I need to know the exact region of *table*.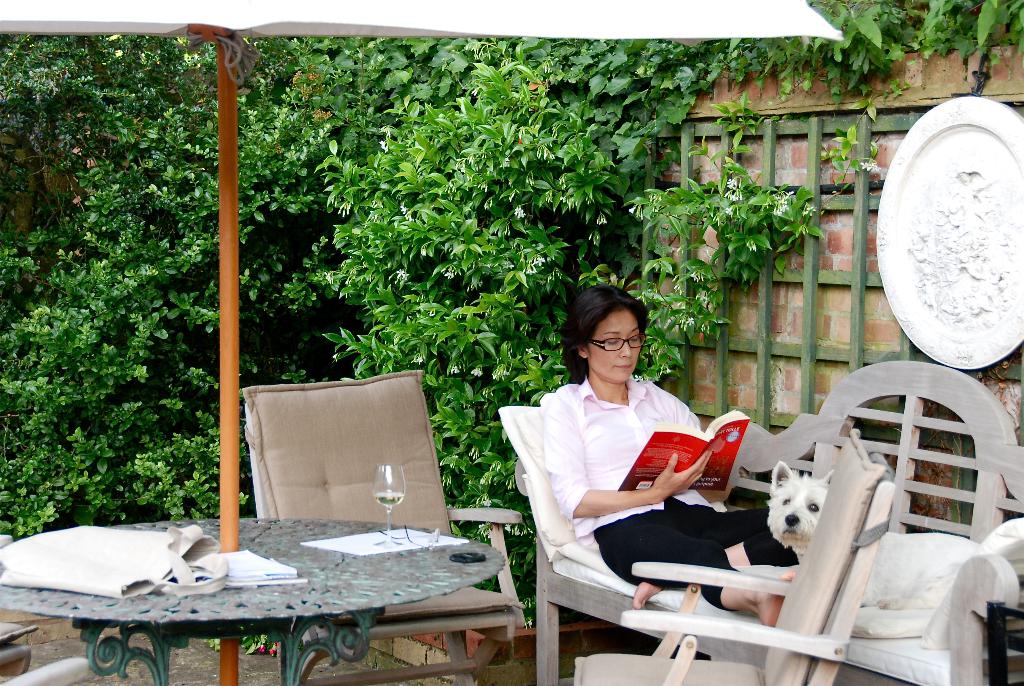
Region: x1=0 y1=508 x2=554 y2=676.
